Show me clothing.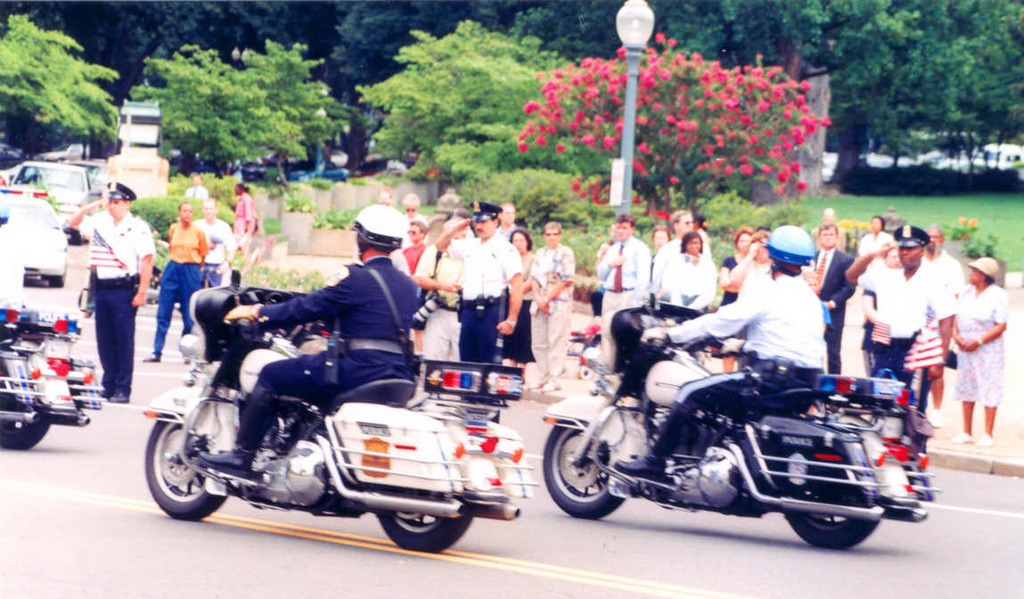
clothing is here: [531, 247, 583, 376].
